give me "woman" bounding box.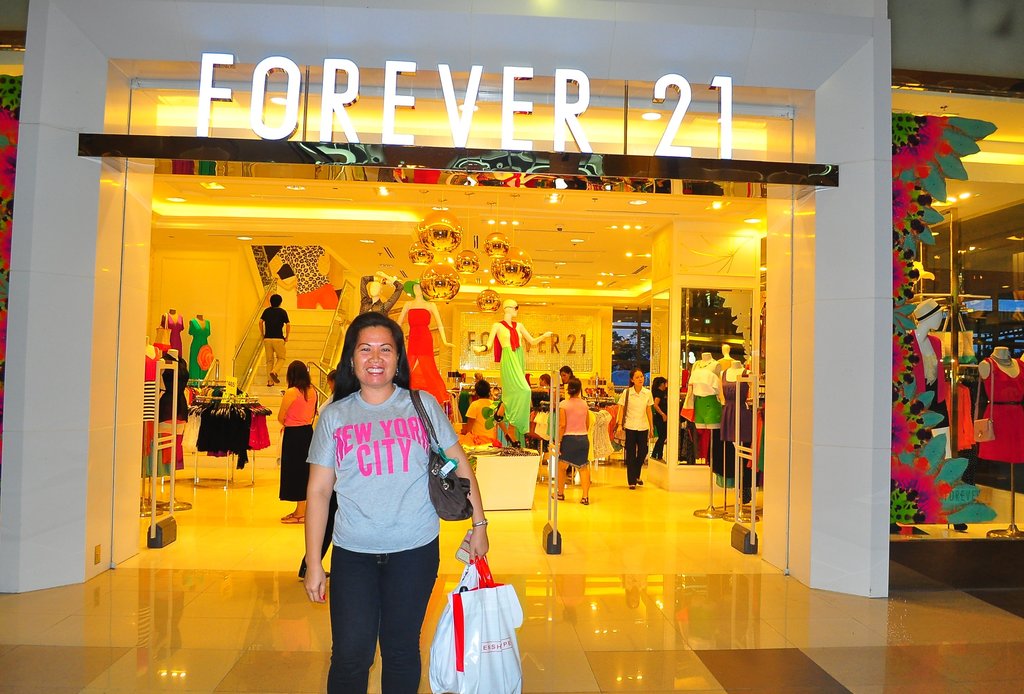
[395,280,456,406].
